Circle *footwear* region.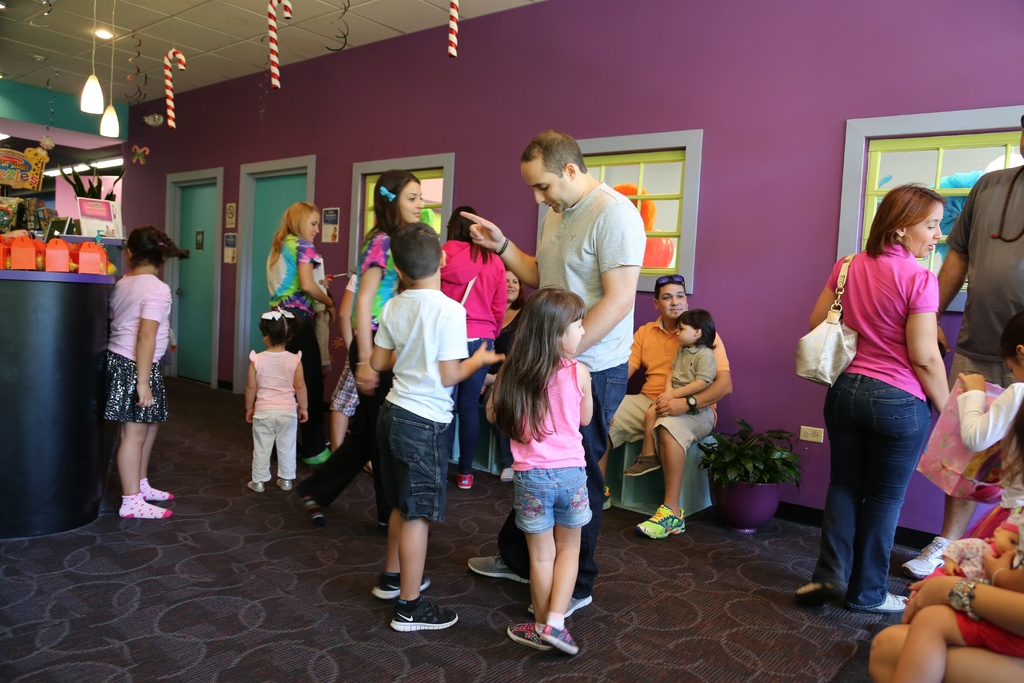
Region: bbox(795, 574, 846, 600).
